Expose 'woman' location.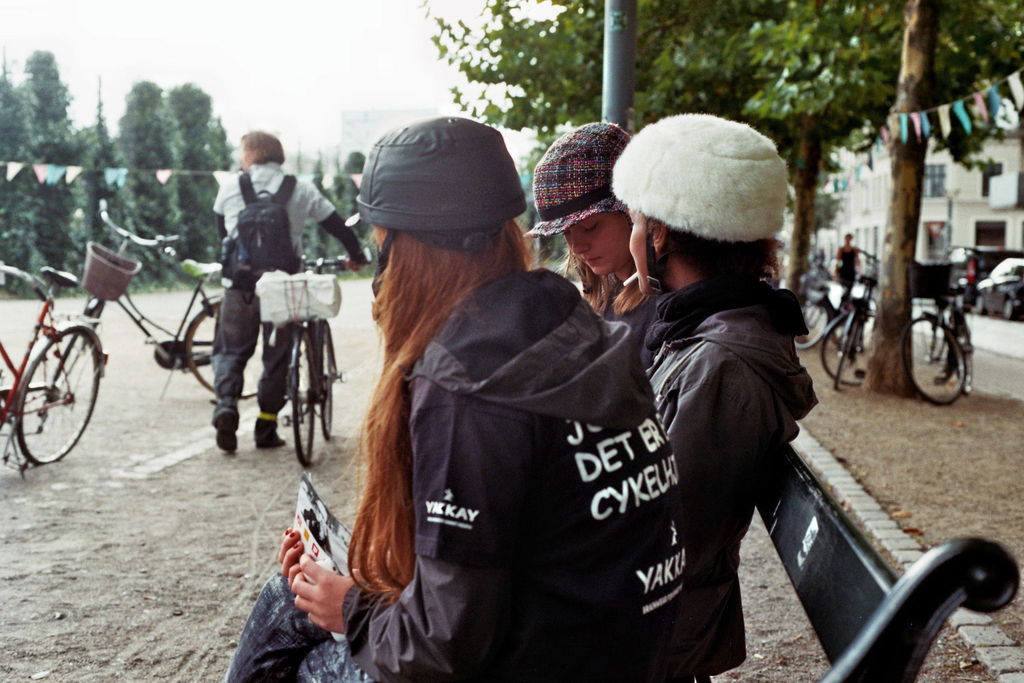
Exposed at 521,121,672,379.
